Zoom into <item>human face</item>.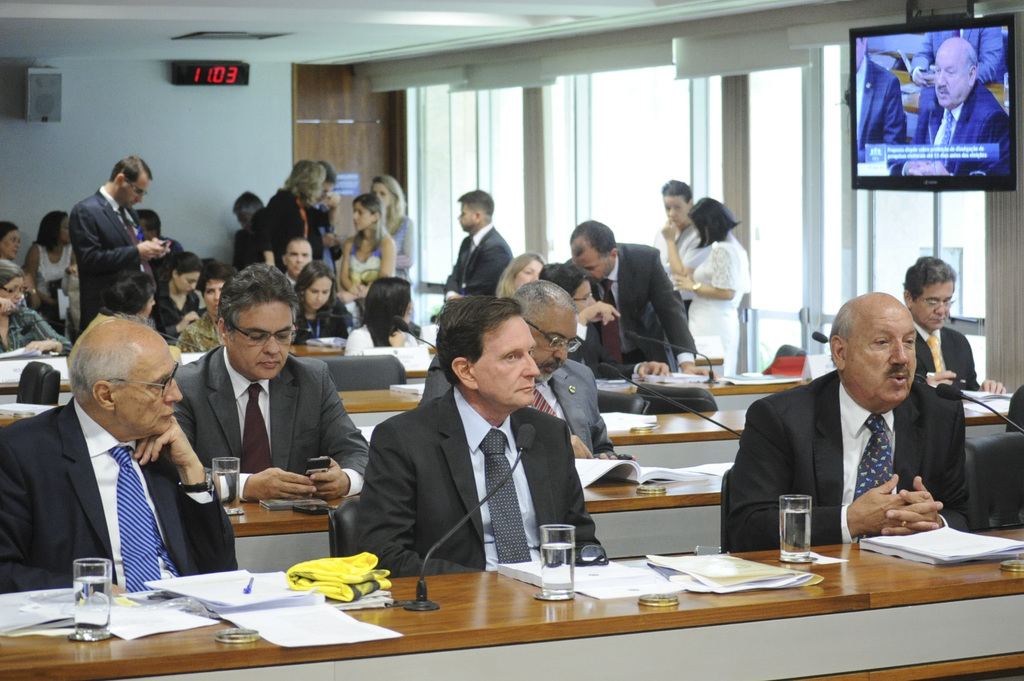
Zoom target: x1=308, y1=278, x2=331, y2=310.
